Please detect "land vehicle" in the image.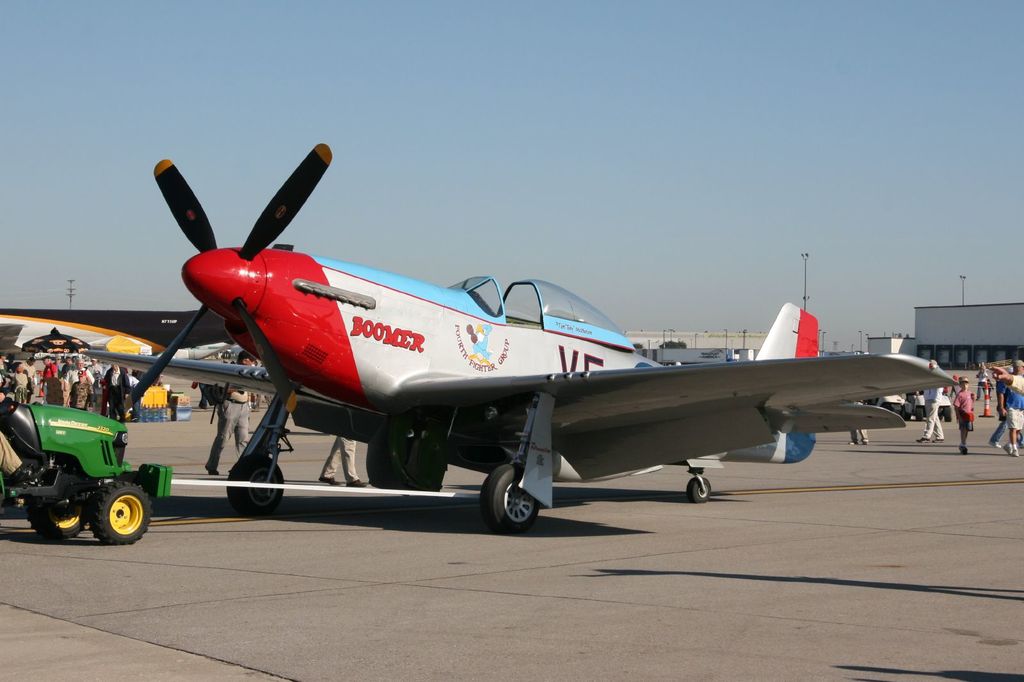
detection(0, 370, 171, 544).
